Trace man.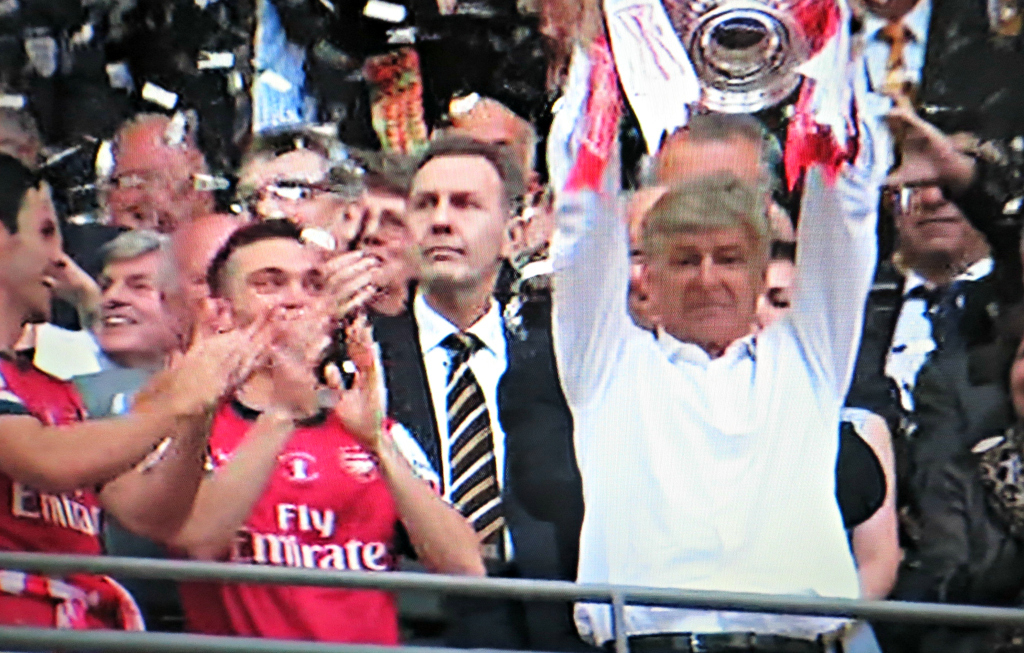
Traced to left=549, top=0, right=888, bottom=652.
